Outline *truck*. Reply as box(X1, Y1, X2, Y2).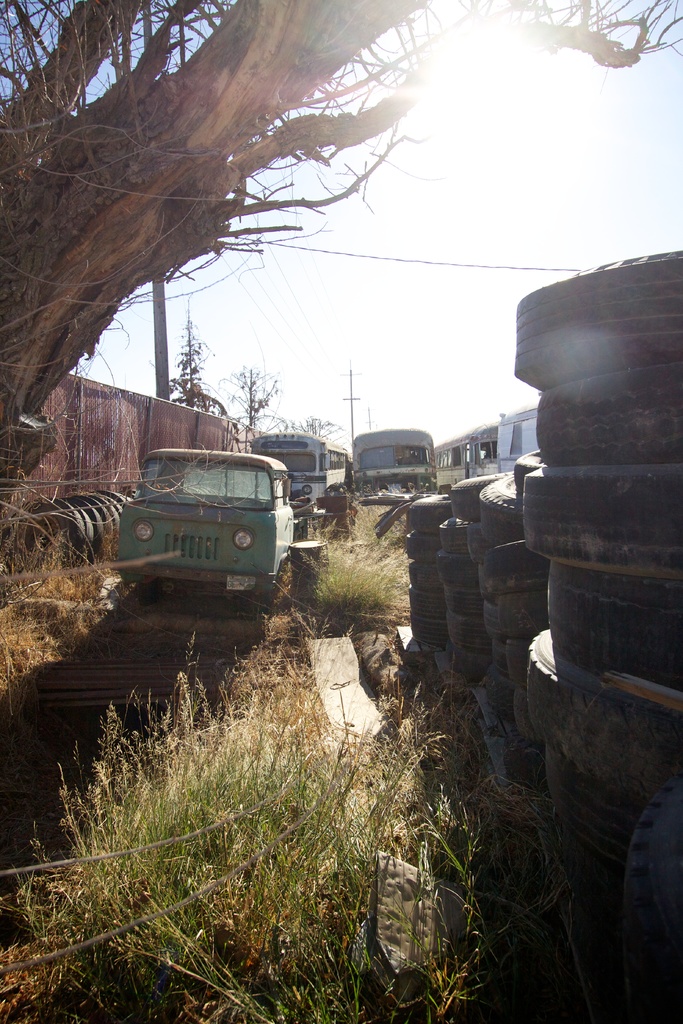
box(119, 448, 309, 615).
